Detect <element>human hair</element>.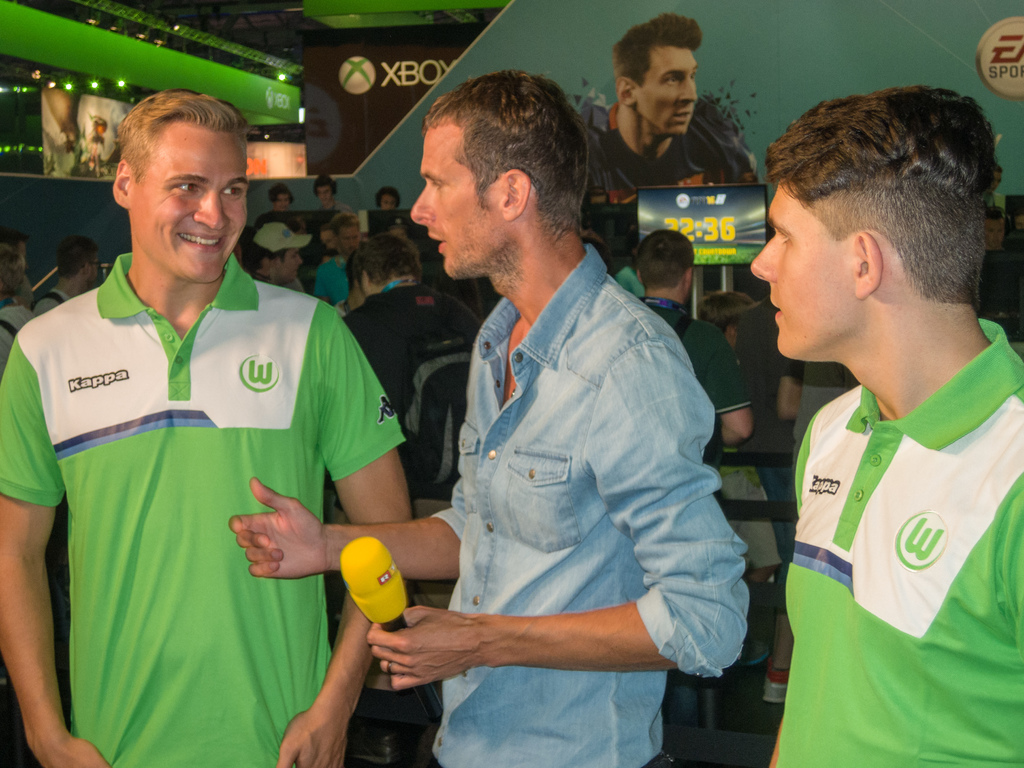
Detected at <box>246,239,291,271</box>.
